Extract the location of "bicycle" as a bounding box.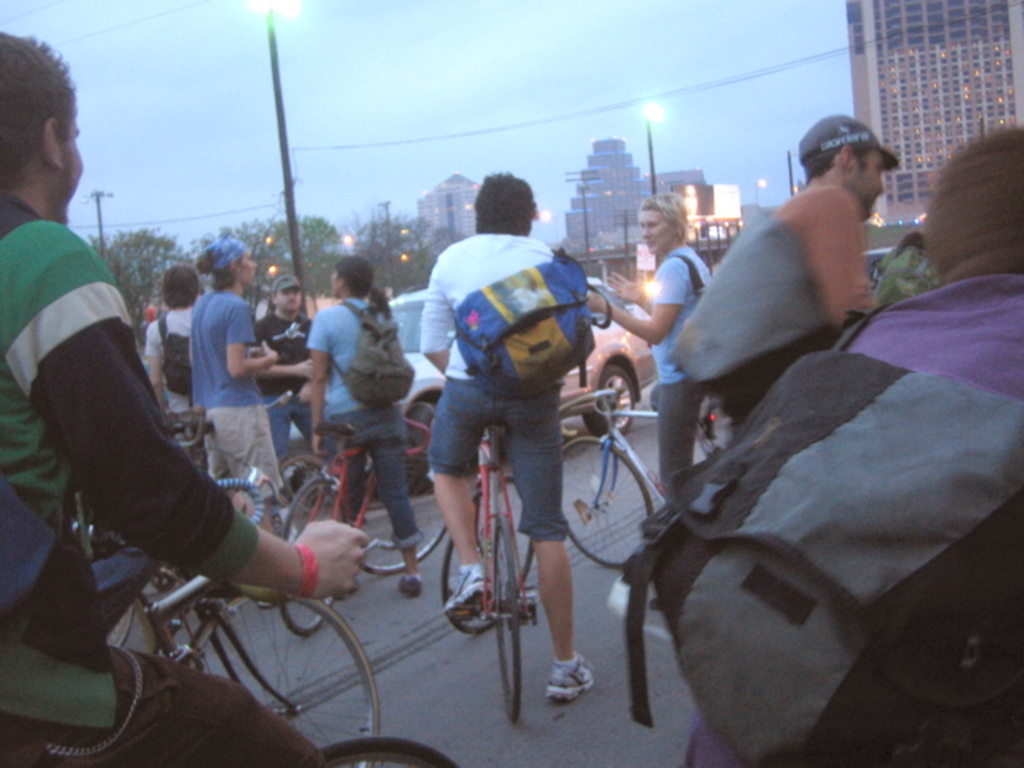
rect(88, 473, 382, 767).
